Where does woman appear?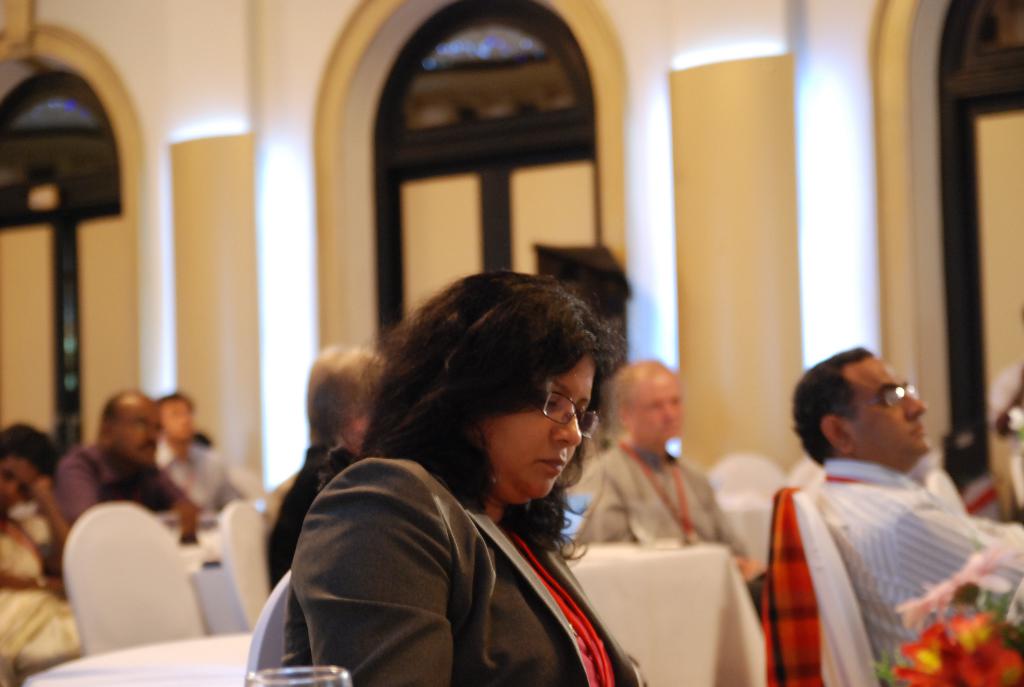
Appears at bbox=[259, 260, 671, 684].
